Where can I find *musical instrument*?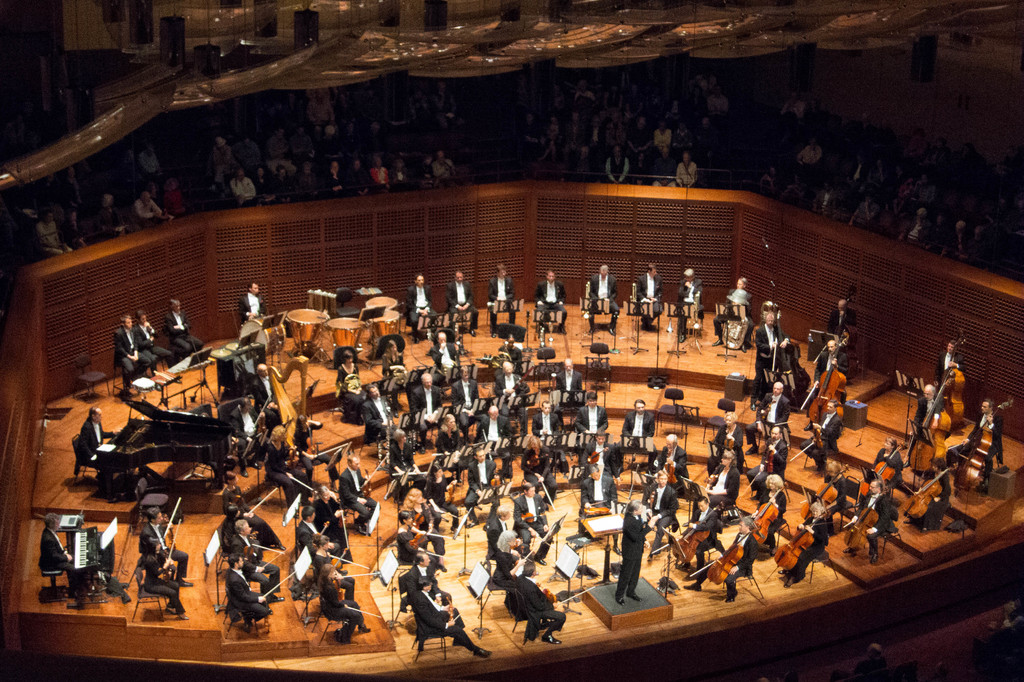
You can find it at (685,529,755,594).
